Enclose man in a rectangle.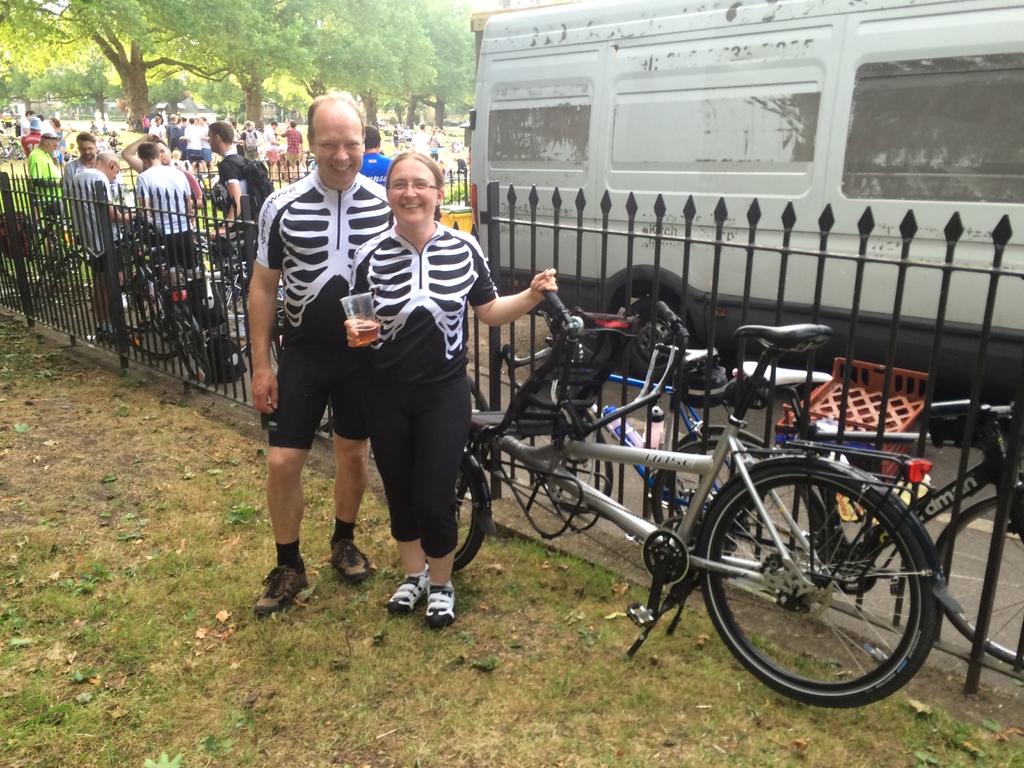
l=241, t=109, r=429, b=613.
